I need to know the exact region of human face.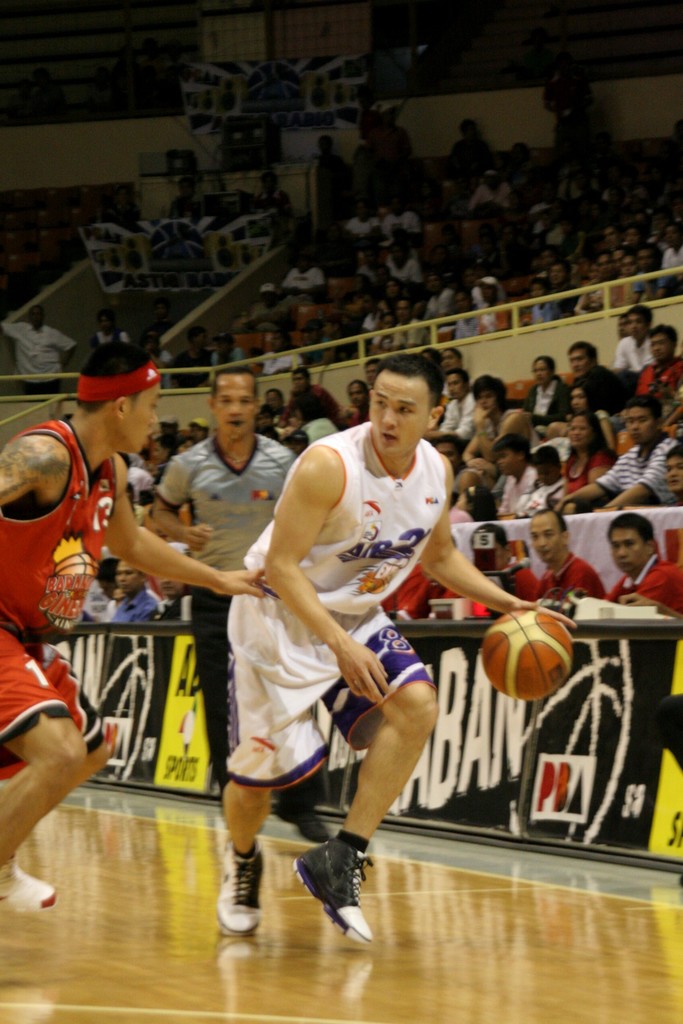
Region: 29 306 44 327.
